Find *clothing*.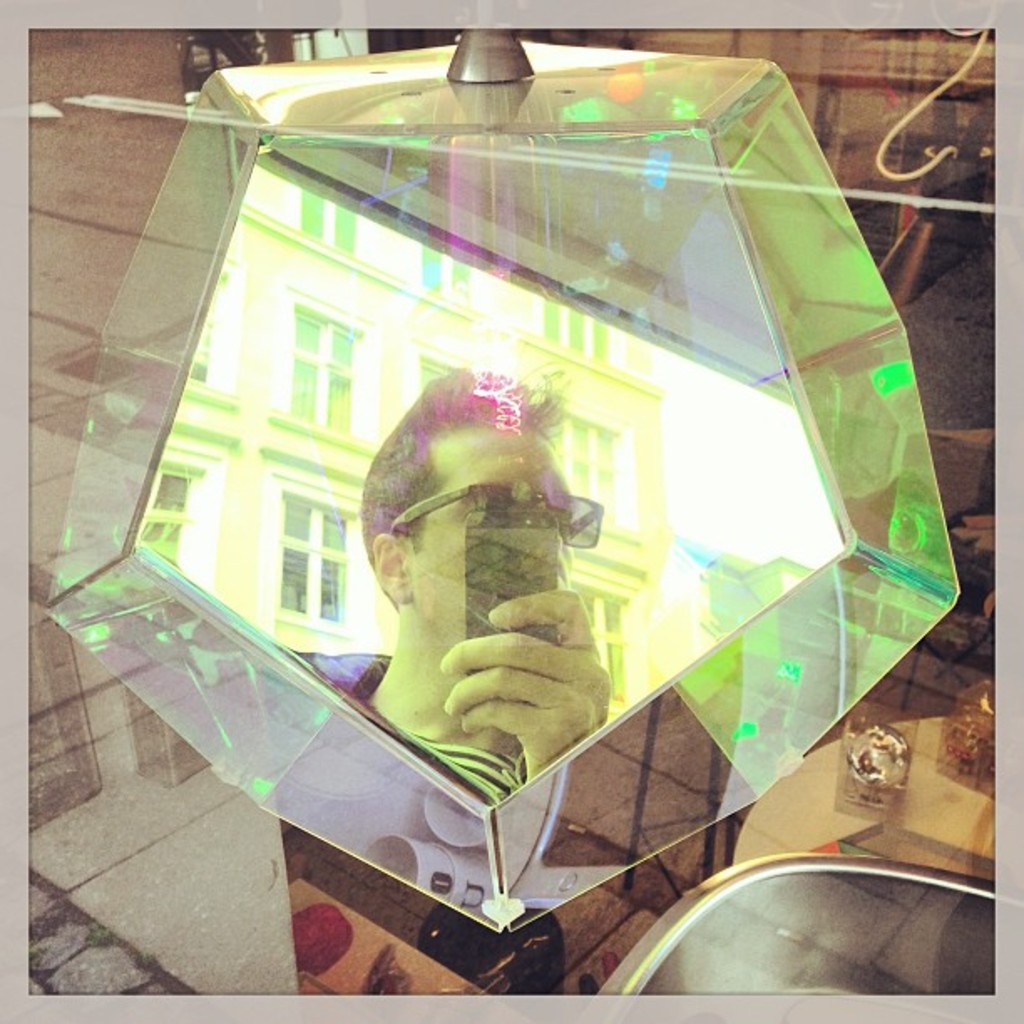
l=293, t=653, r=395, b=696.
